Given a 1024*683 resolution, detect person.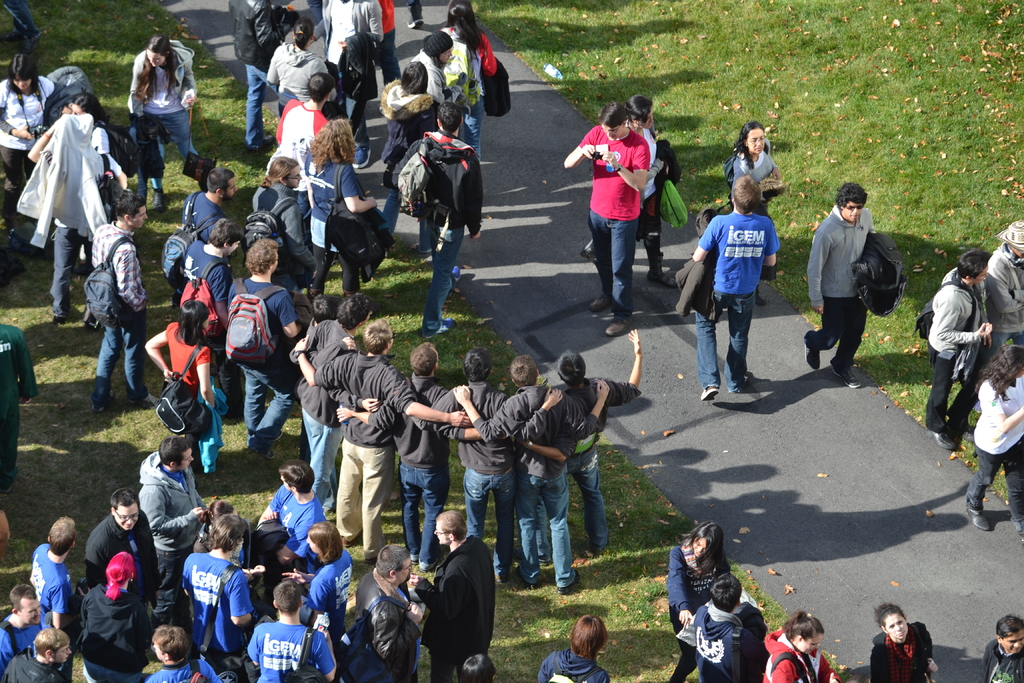
764:609:850:682.
